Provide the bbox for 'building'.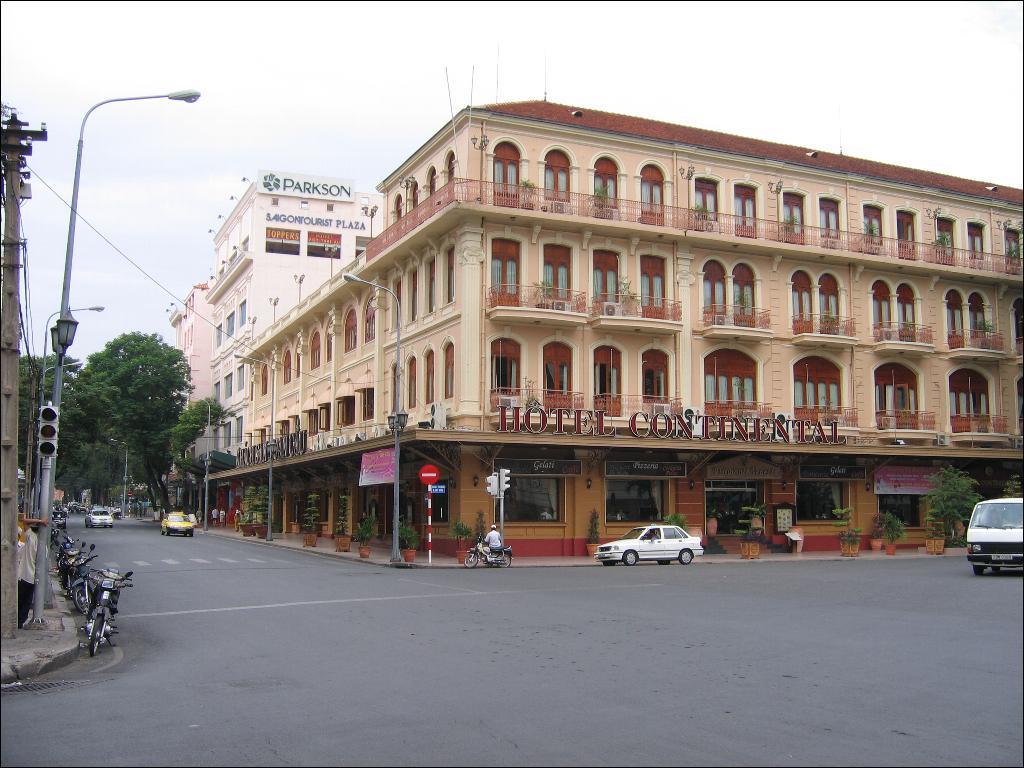
164,308,180,498.
